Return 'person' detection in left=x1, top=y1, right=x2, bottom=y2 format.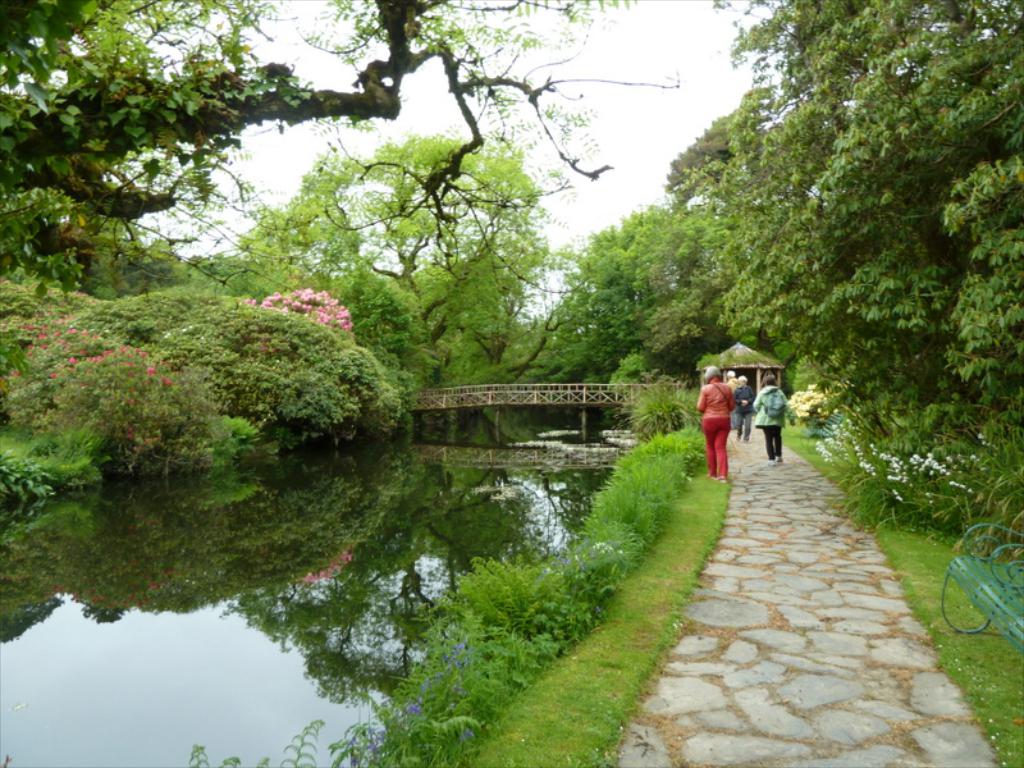
left=736, top=372, right=753, bottom=438.
